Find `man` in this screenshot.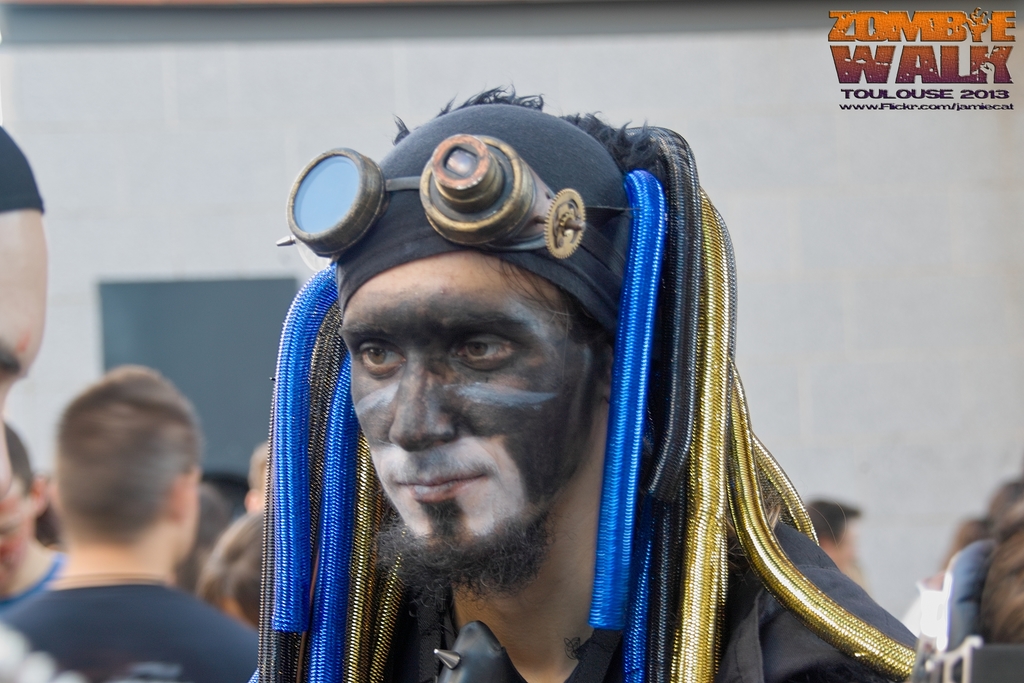
The bounding box for `man` is {"left": 225, "top": 17, "right": 927, "bottom": 668}.
